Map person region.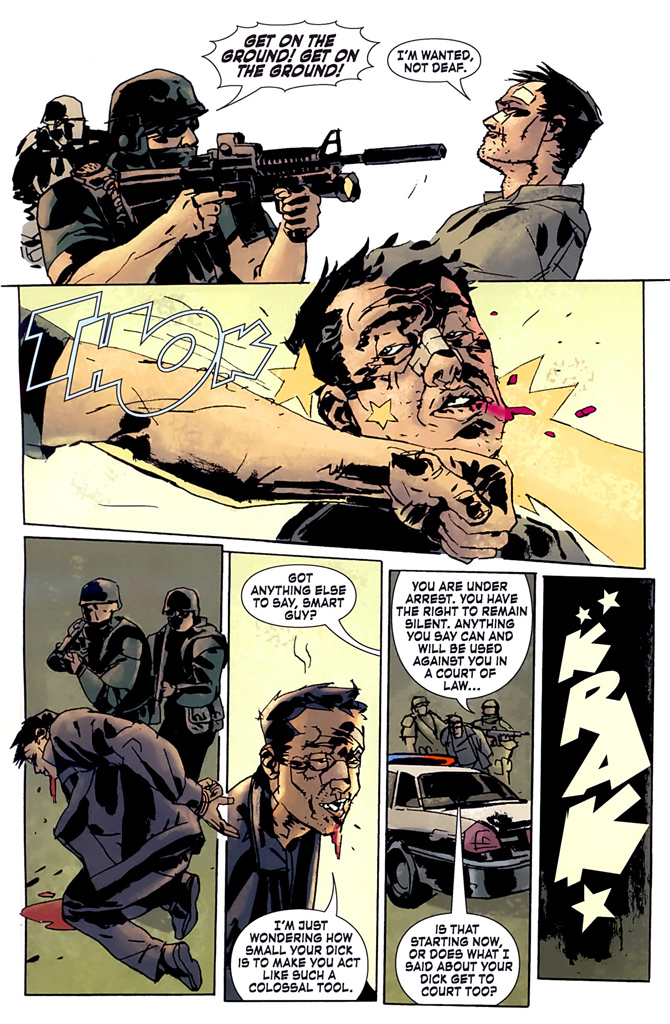
Mapped to left=13, top=95, right=105, bottom=268.
